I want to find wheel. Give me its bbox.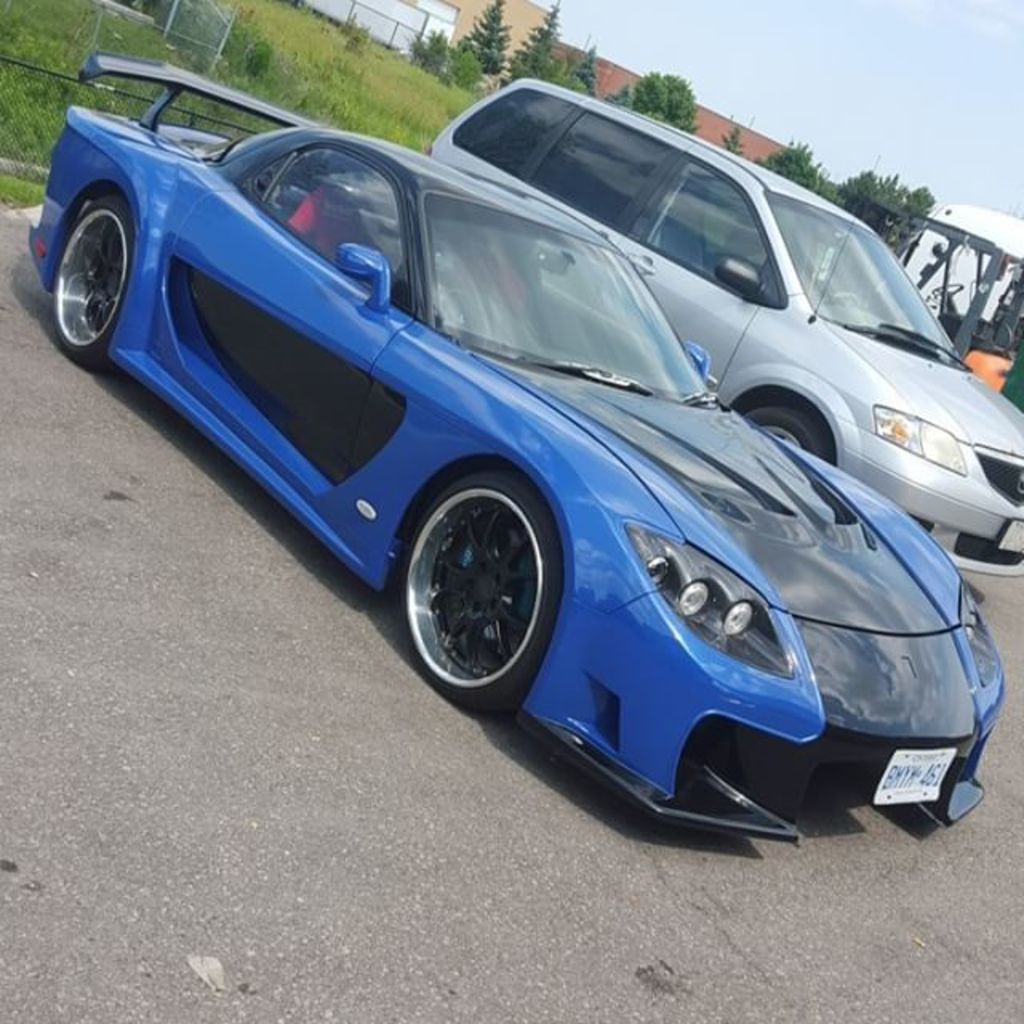
left=738, top=400, right=834, bottom=454.
